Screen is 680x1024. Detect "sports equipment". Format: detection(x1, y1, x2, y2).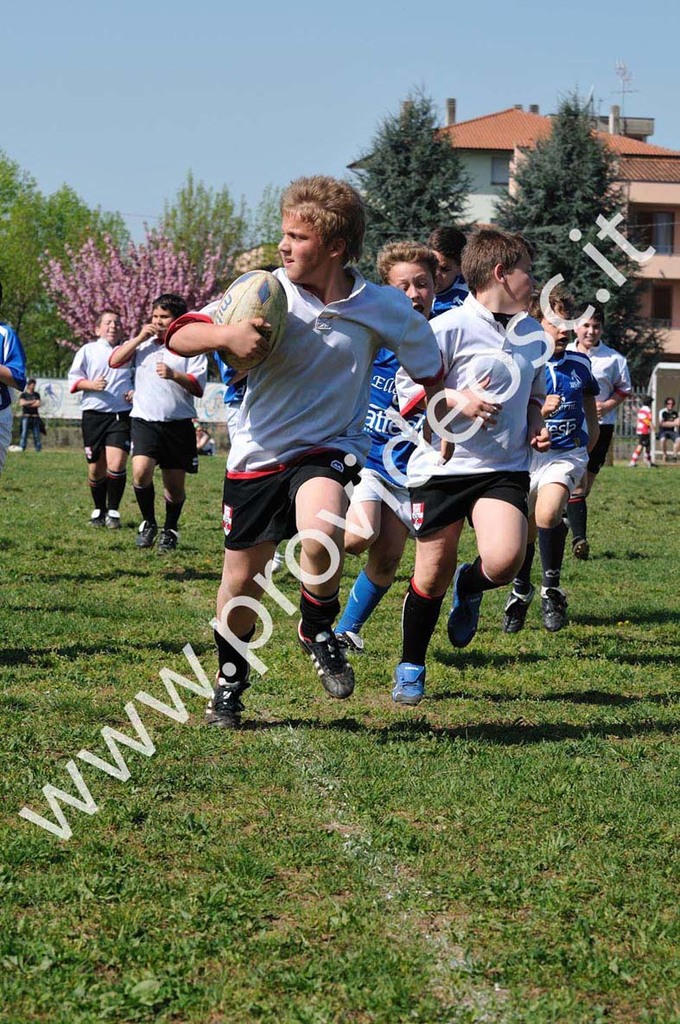
detection(217, 272, 289, 369).
